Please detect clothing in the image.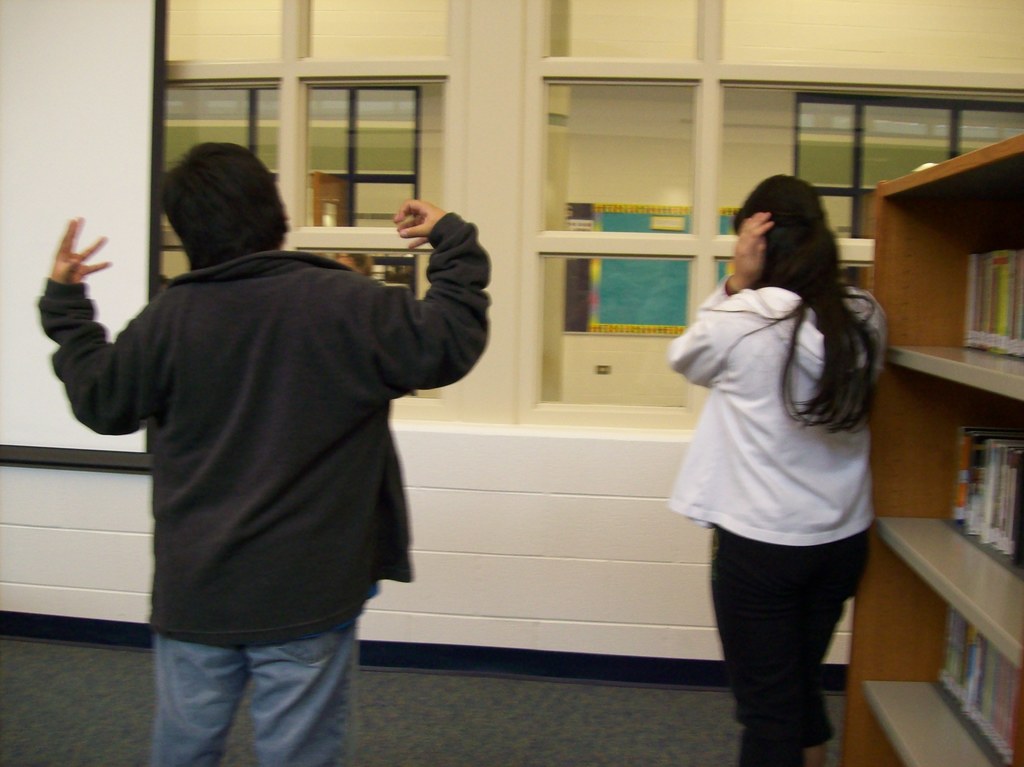
box(34, 209, 493, 762).
